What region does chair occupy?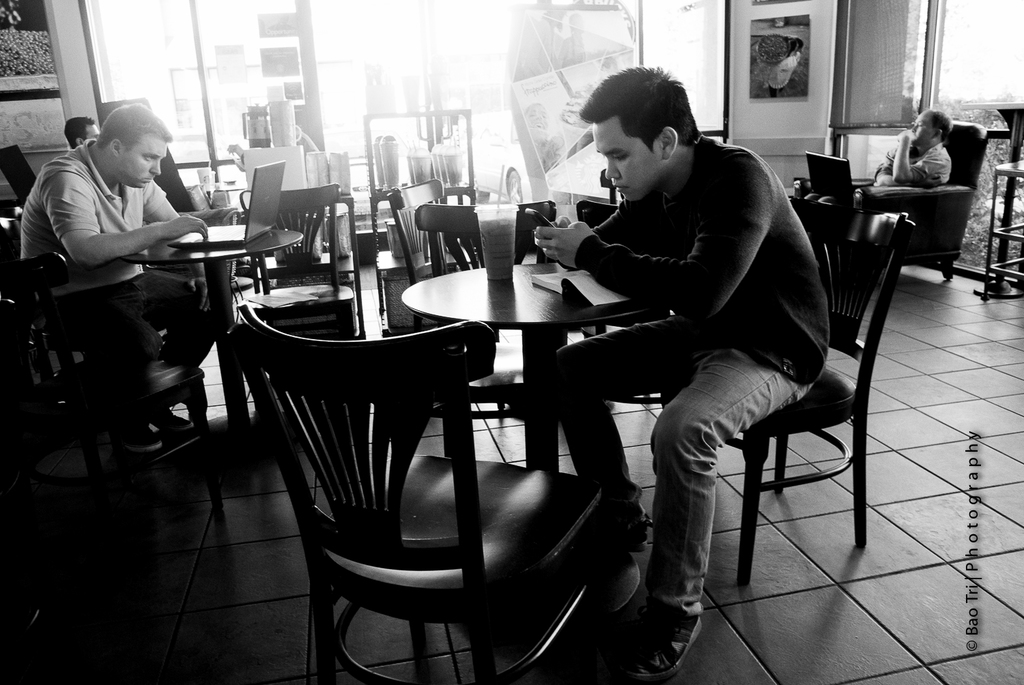
{"x1": 223, "y1": 306, "x2": 612, "y2": 681}.
